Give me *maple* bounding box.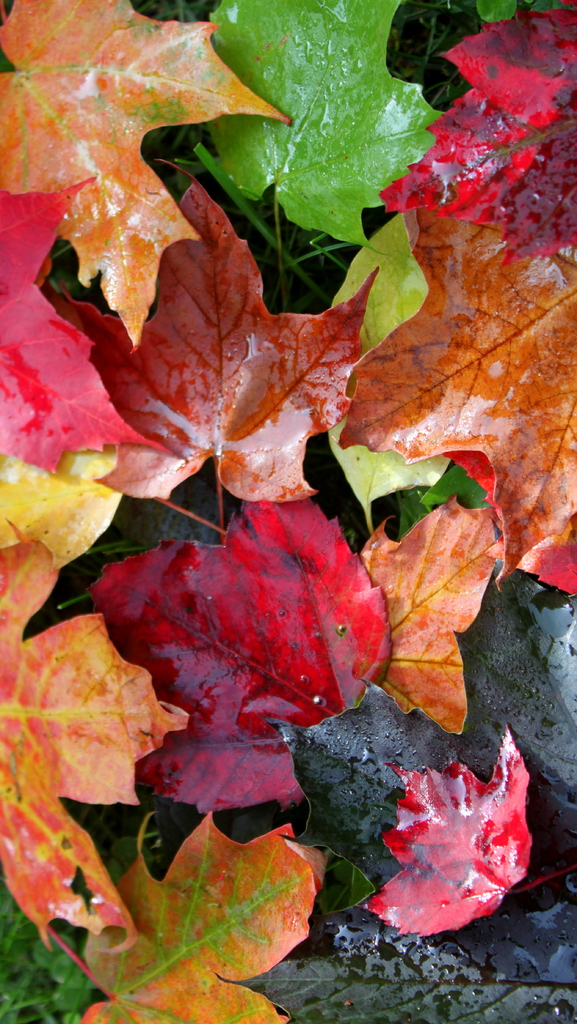
pyautogui.locateOnScreen(0, 0, 576, 1023).
